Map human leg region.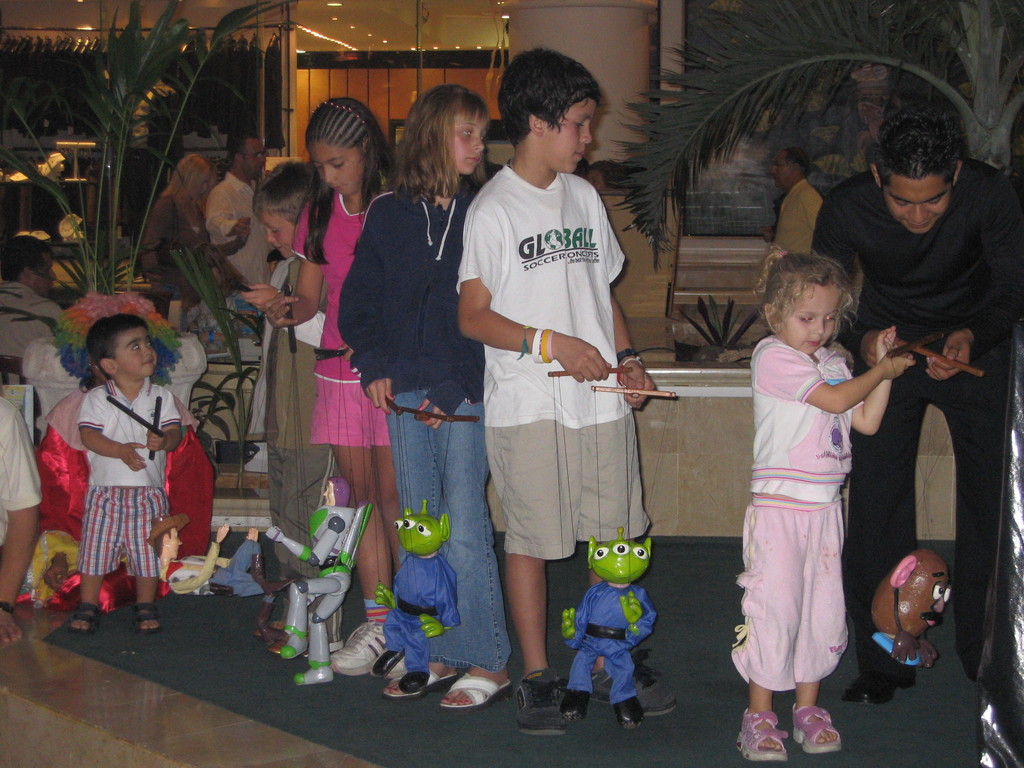
Mapped to (x1=954, y1=392, x2=1010, y2=684).
